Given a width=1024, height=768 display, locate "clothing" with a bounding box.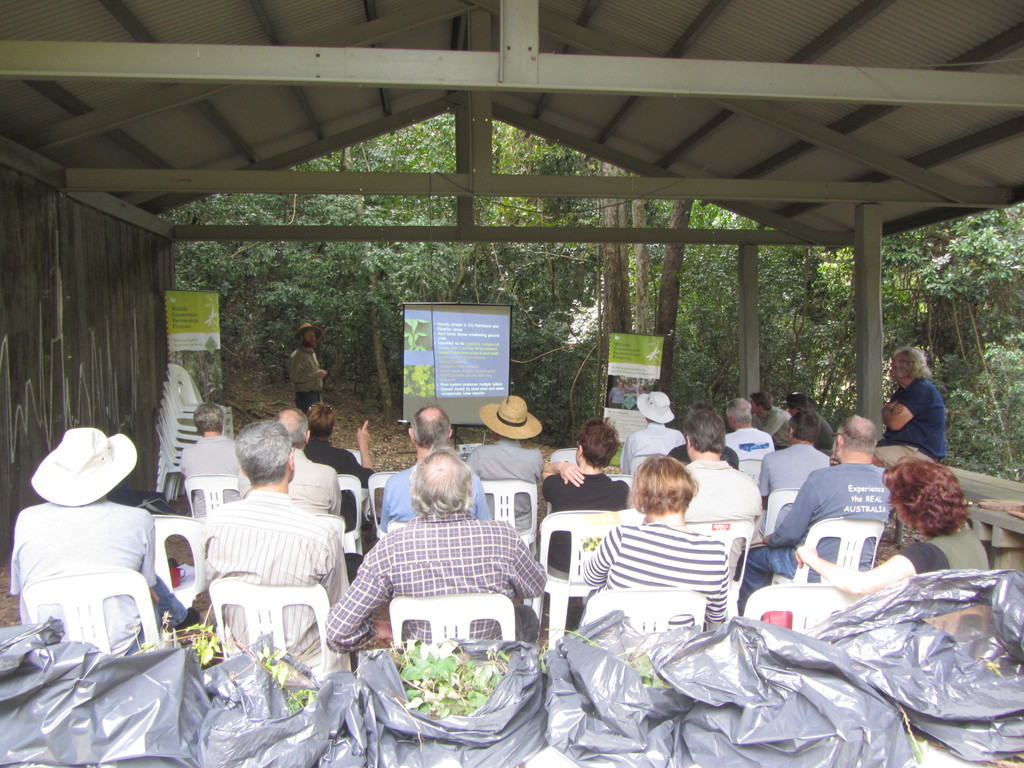
Located: <bbox>336, 502, 556, 686</bbox>.
